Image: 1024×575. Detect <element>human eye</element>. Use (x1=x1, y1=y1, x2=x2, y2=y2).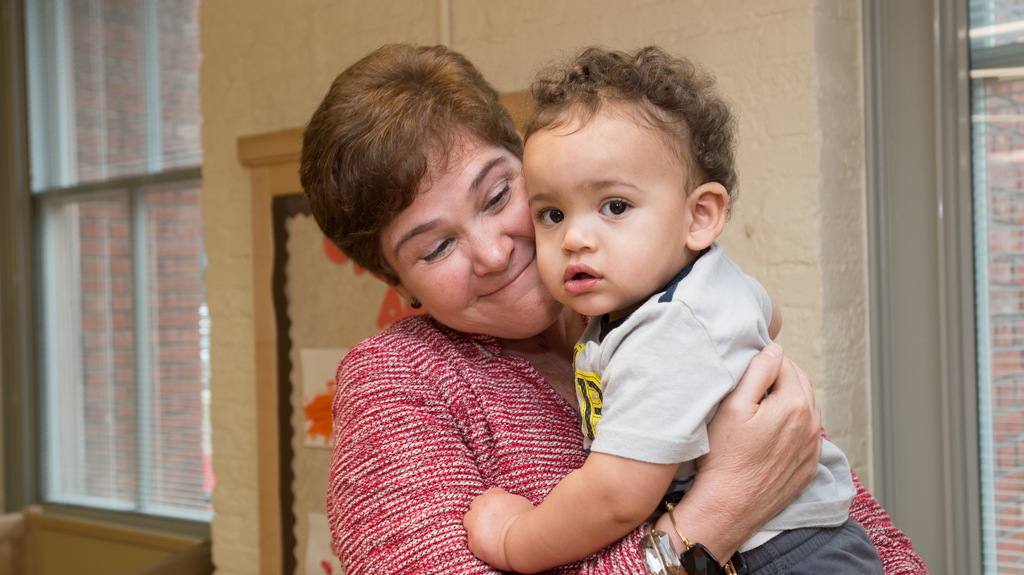
(x1=410, y1=232, x2=461, y2=265).
